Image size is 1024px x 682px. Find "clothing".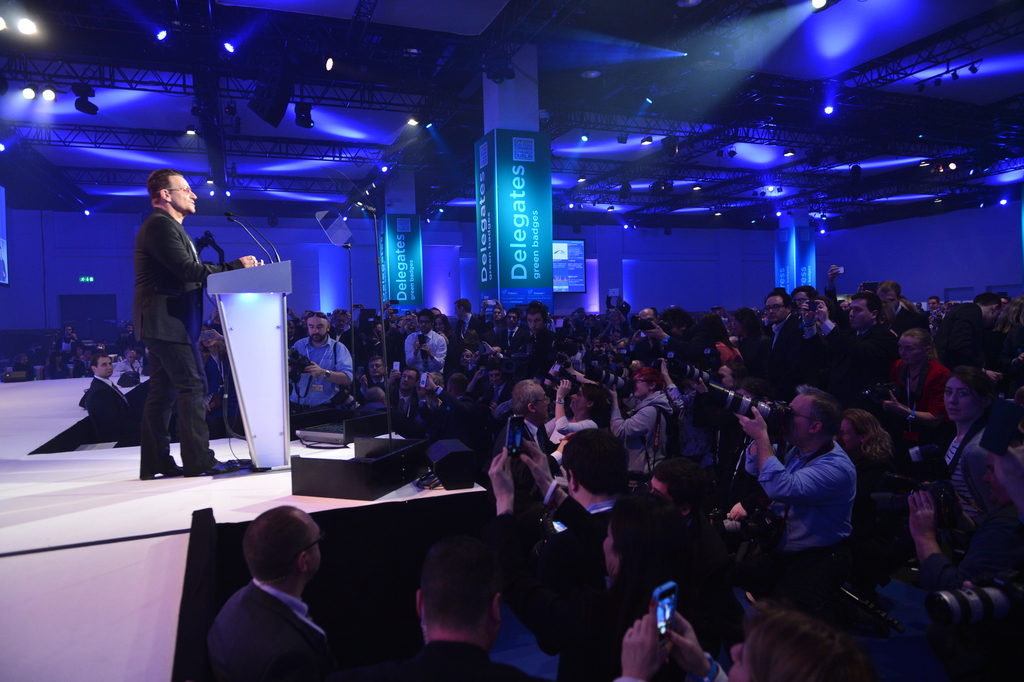
x1=192 y1=555 x2=345 y2=674.
